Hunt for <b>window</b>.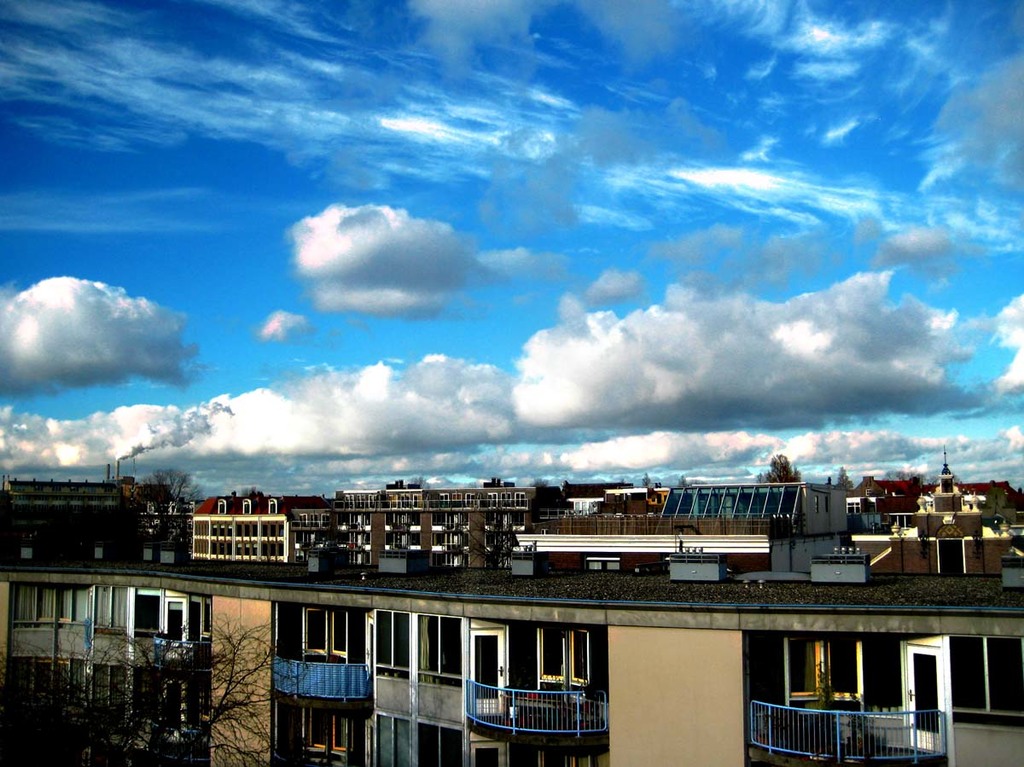
Hunted down at (x1=513, y1=492, x2=528, y2=508).
